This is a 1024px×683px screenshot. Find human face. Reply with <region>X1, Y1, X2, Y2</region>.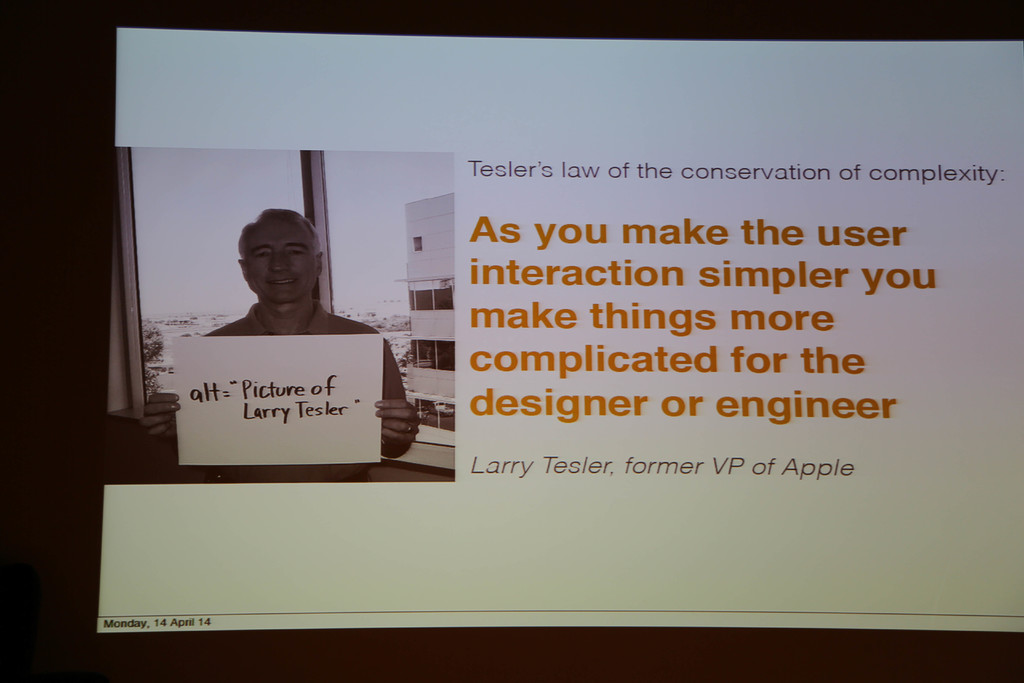
<region>246, 222, 312, 306</region>.
